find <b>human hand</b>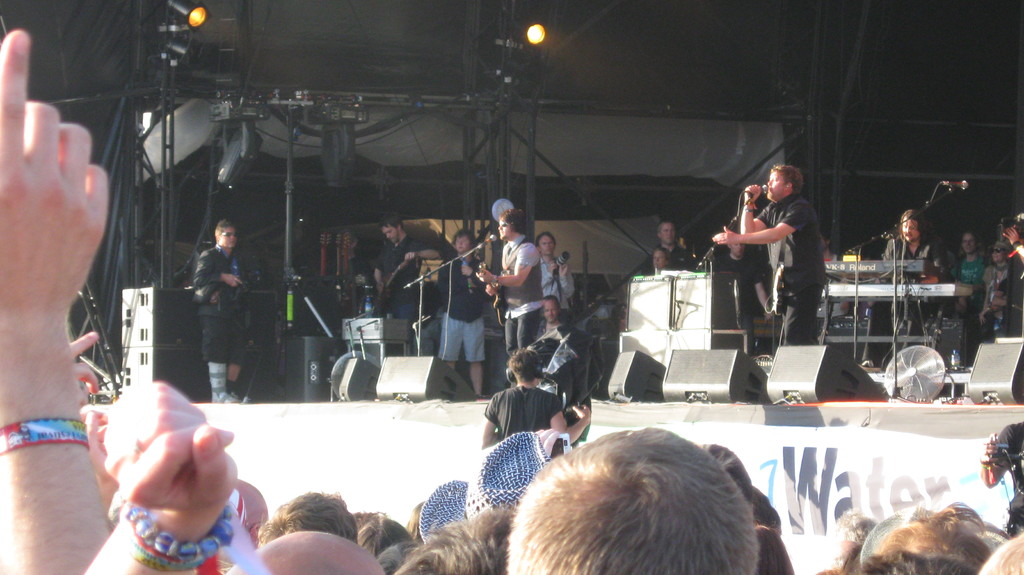
rect(101, 381, 241, 525)
